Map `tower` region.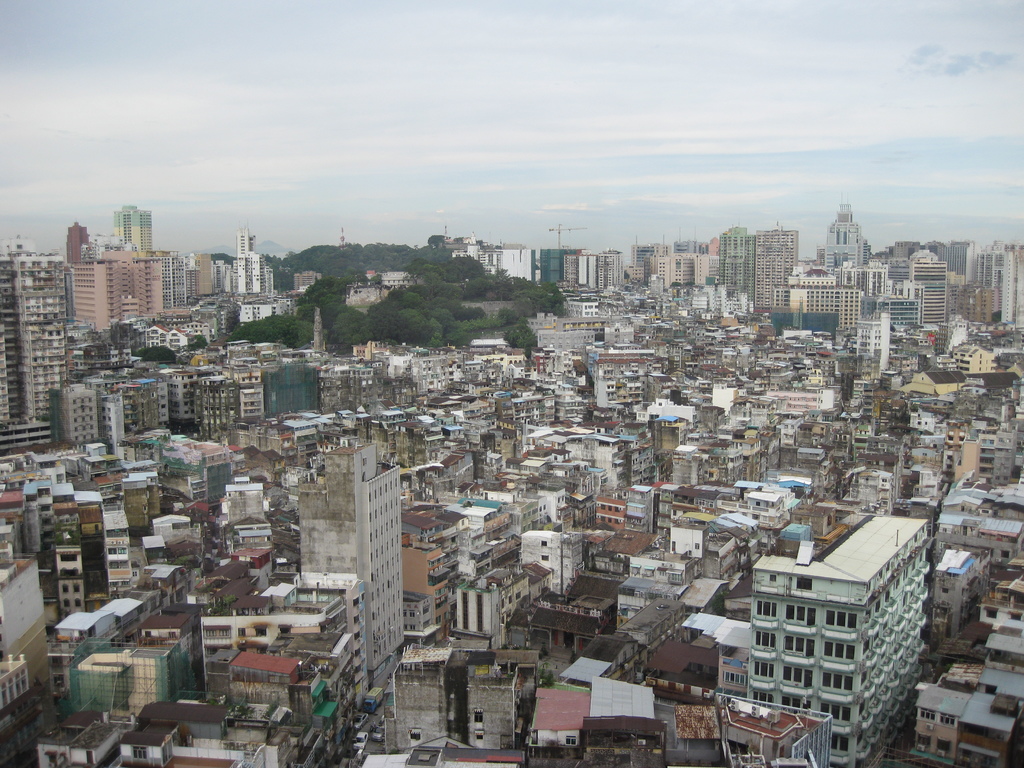
Mapped to {"x1": 0, "y1": 243, "x2": 74, "y2": 446}.
